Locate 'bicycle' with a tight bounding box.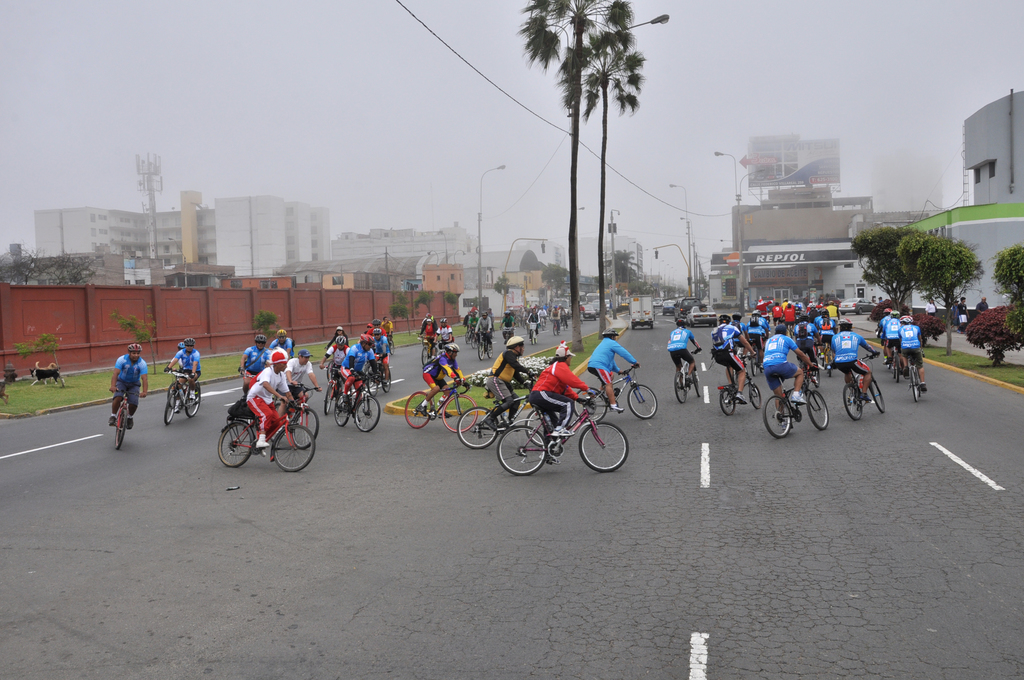
760,365,831,435.
